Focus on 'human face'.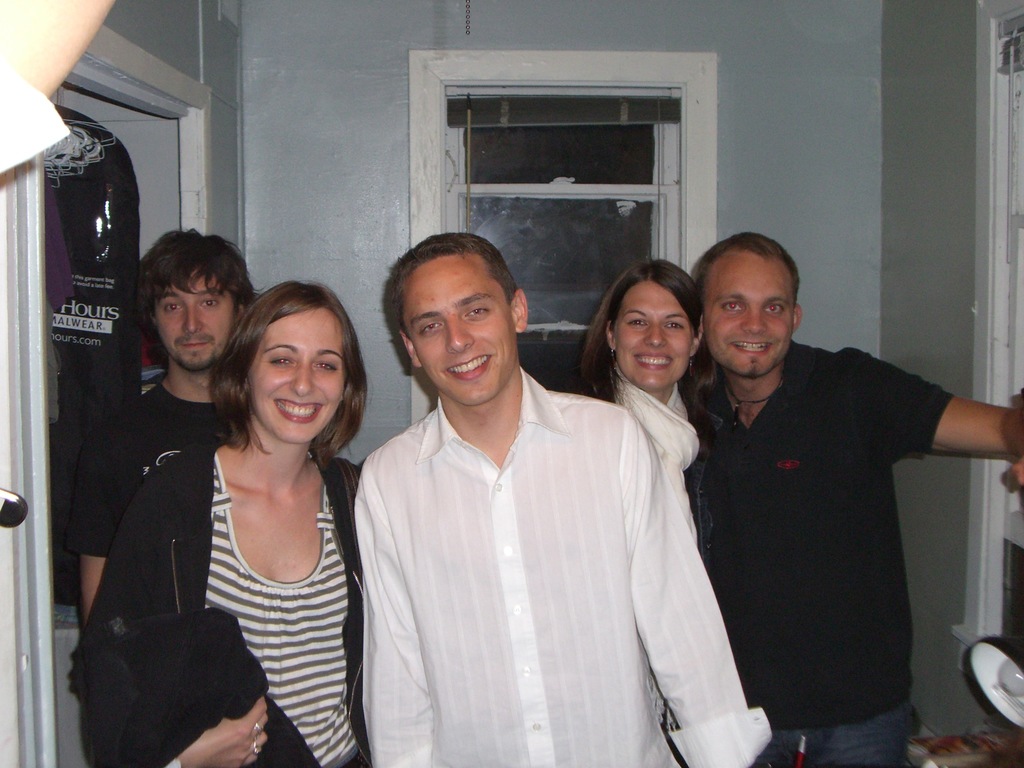
Focused at x1=159 y1=268 x2=236 y2=371.
